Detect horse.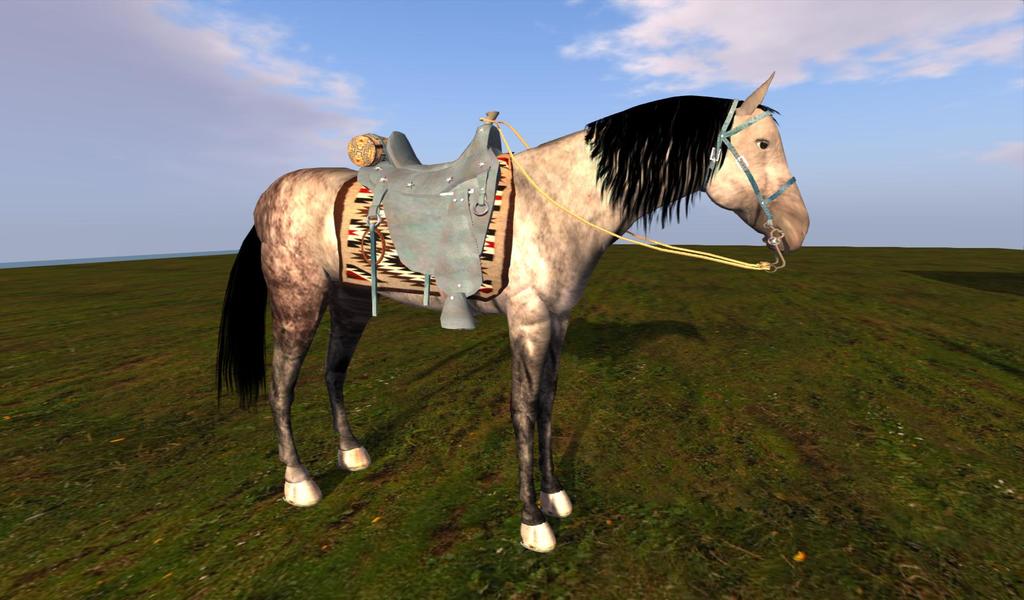
Detected at locate(210, 66, 811, 551).
